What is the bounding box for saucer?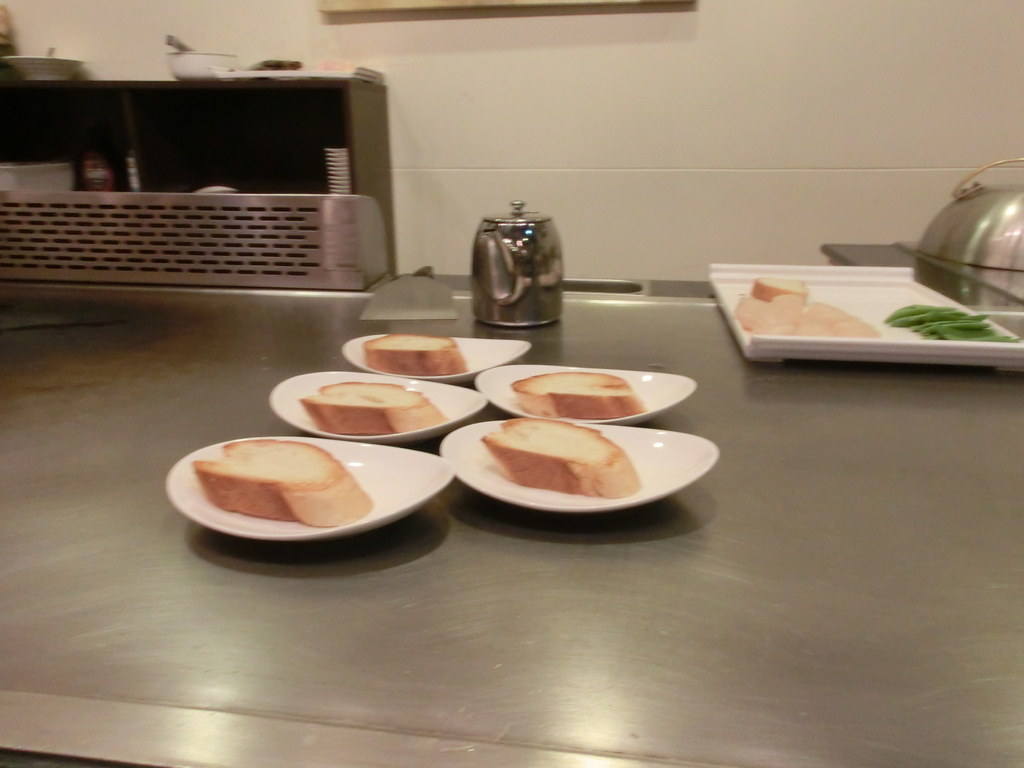
(left=340, top=333, right=534, bottom=387).
